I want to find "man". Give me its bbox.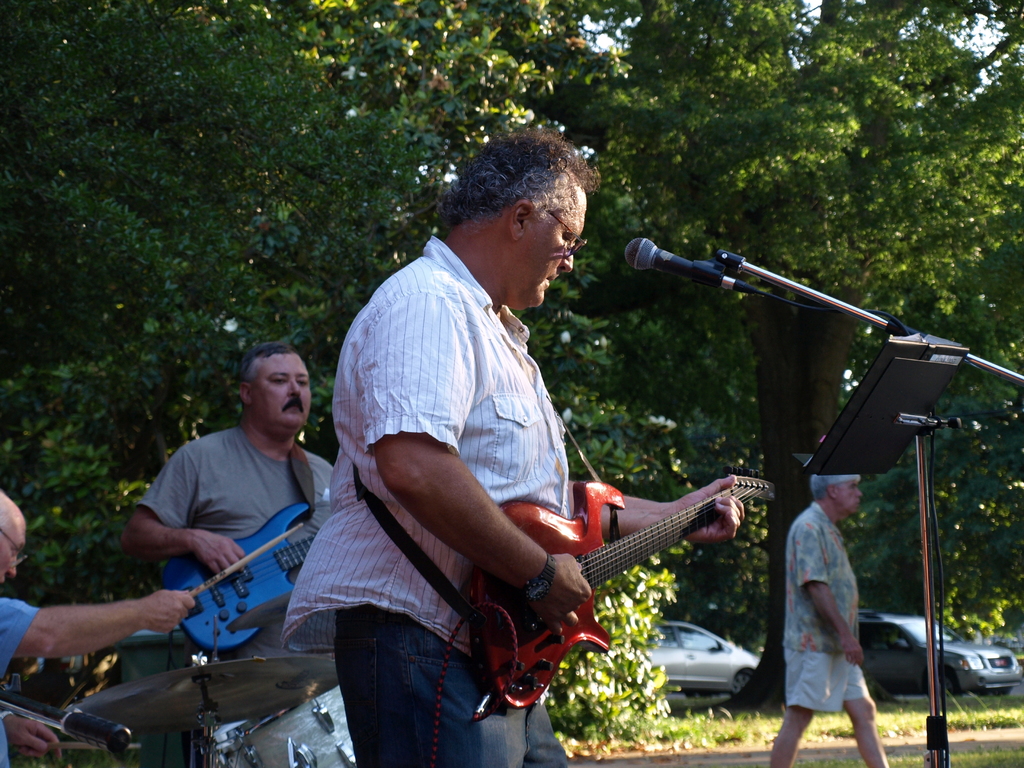
764,468,890,767.
